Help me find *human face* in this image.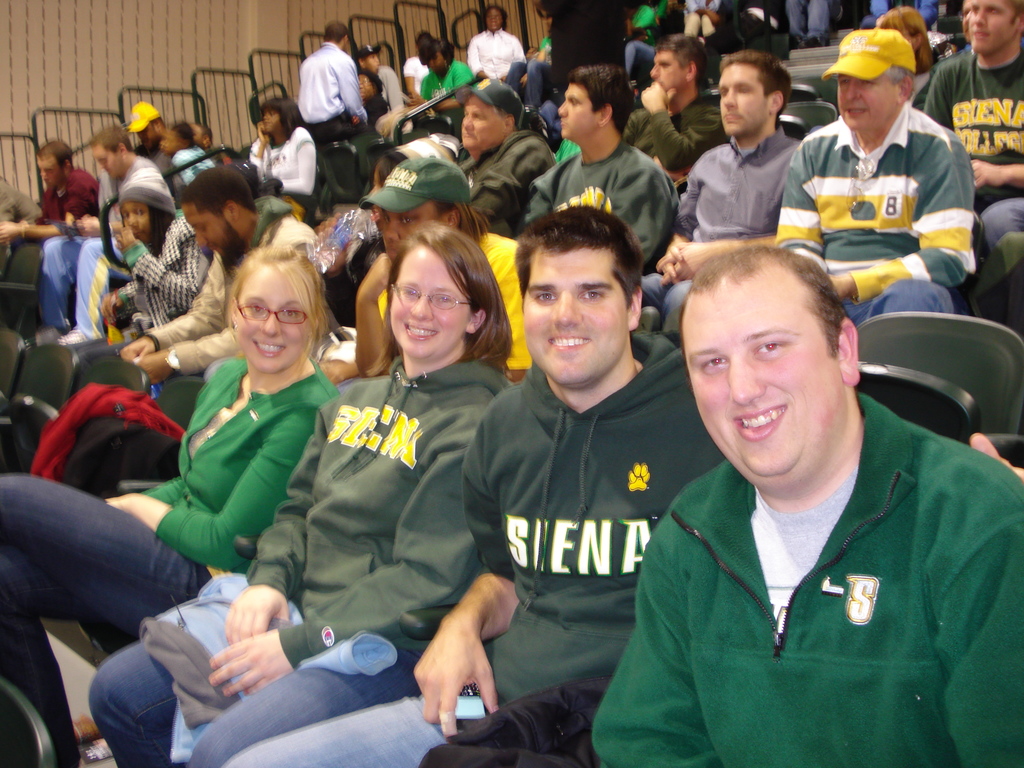
Found it: BBox(525, 252, 629, 388).
